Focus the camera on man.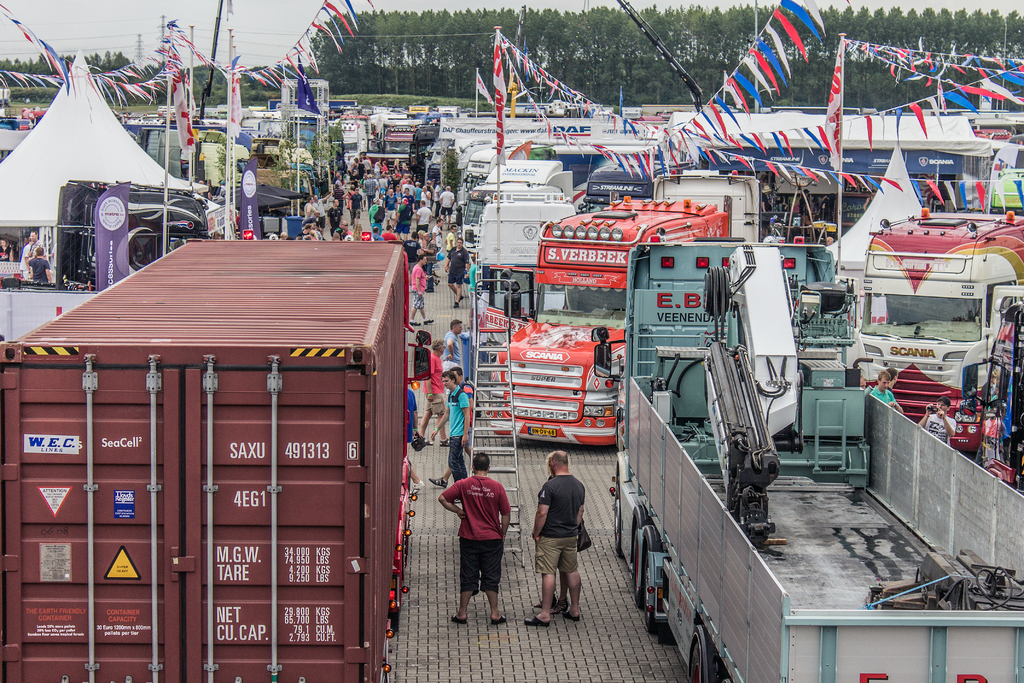
Focus region: [left=415, top=199, right=437, bottom=236].
